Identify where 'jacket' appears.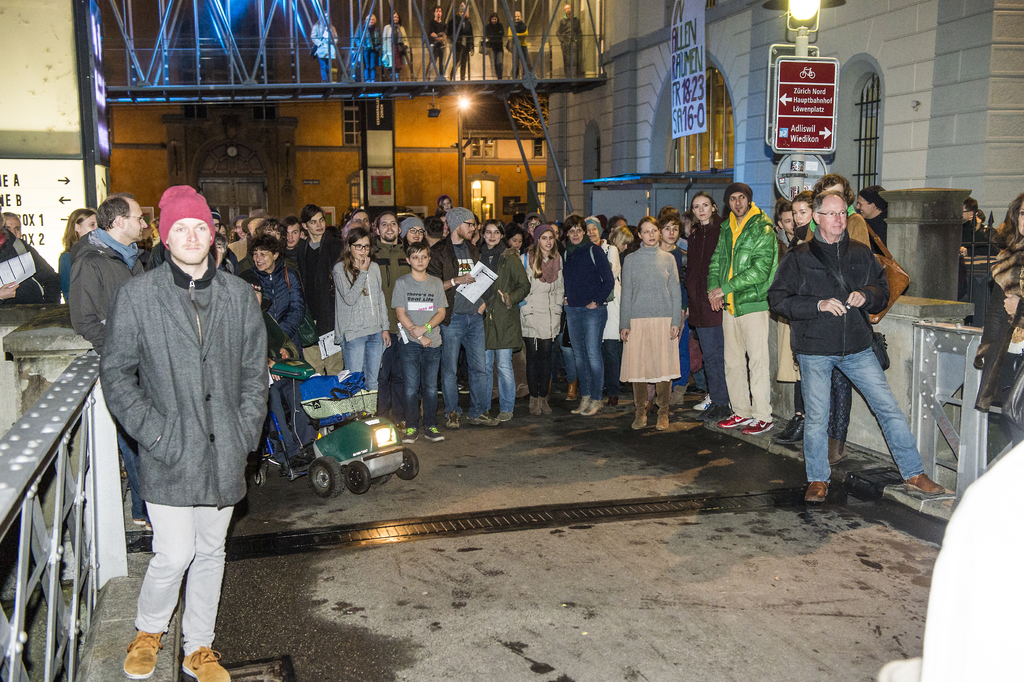
Appears at 563,230,614,311.
